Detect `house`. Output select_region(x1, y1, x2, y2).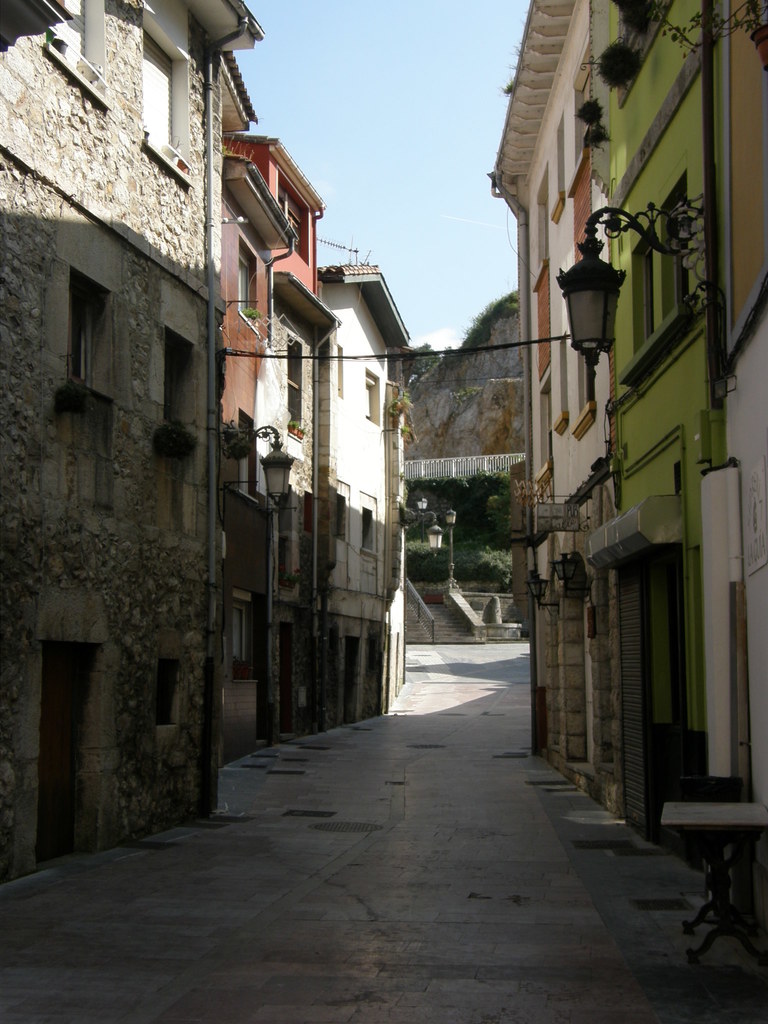
select_region(205, 125, 339, 772).
